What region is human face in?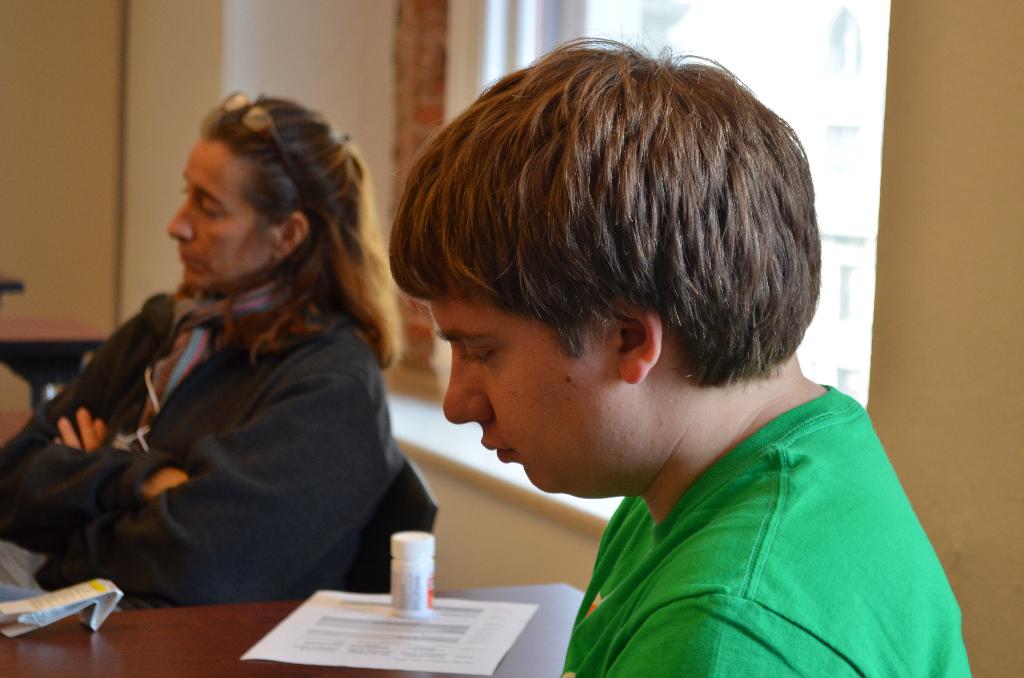
[left=168, top=140, right=267, bottom=289].
